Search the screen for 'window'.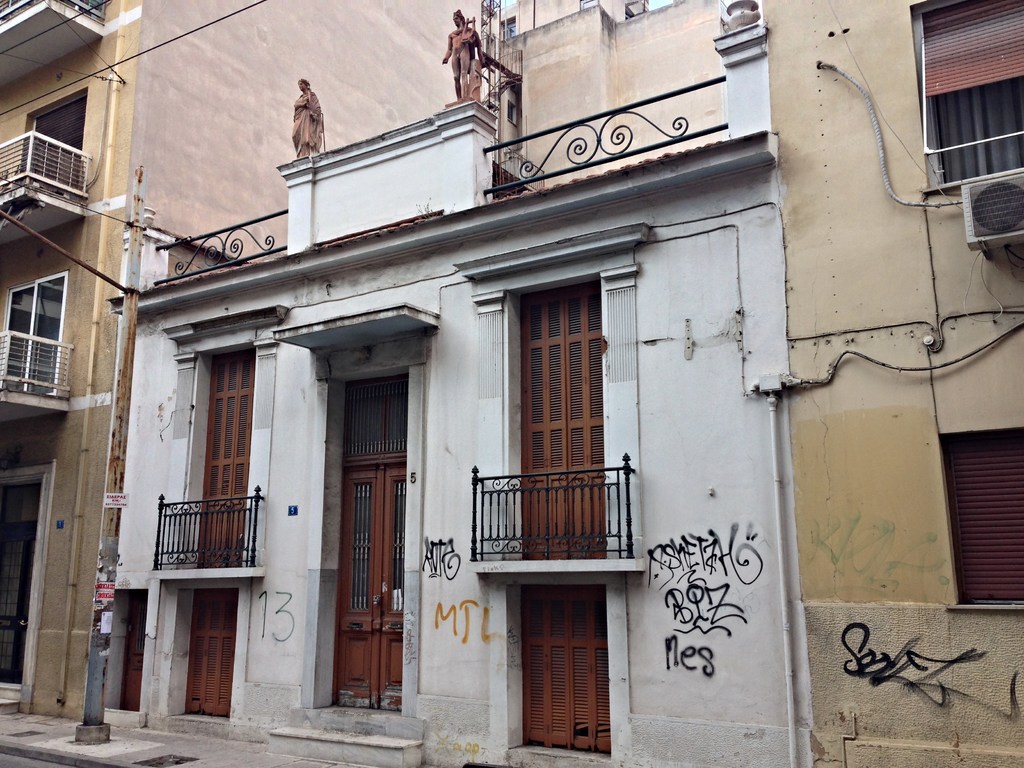
Found at <bbox>906, 0, 1023, 186</bbox>.
